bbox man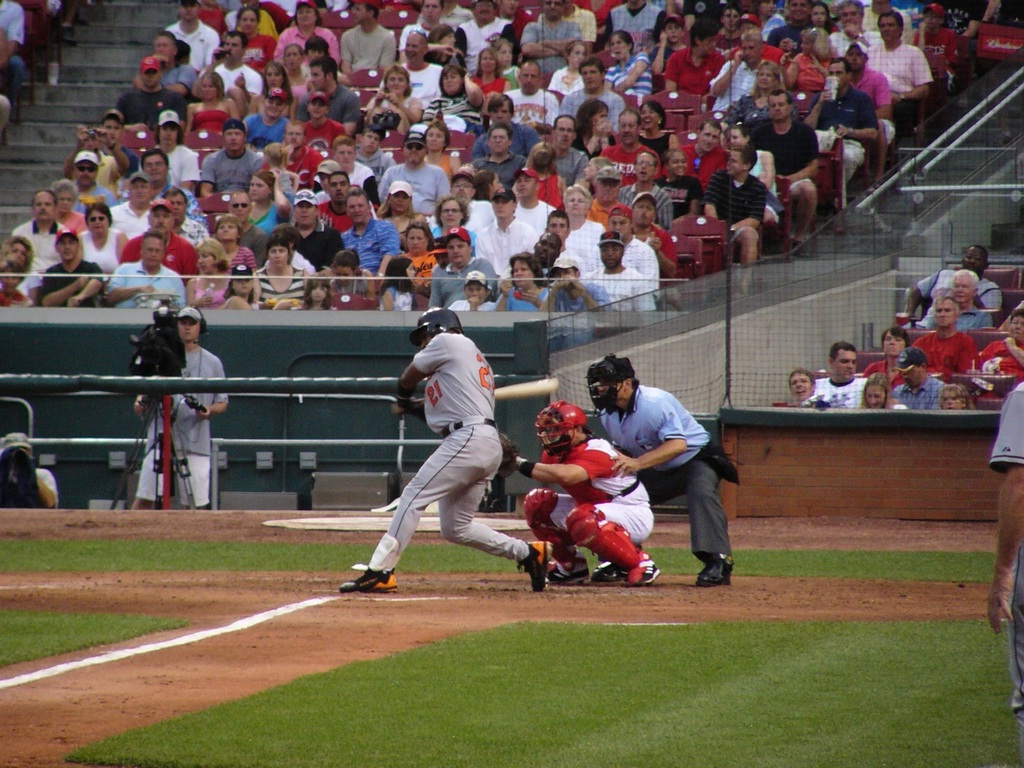
{"left": 714, "top": 27, "right": 782, "bottom": 110}
